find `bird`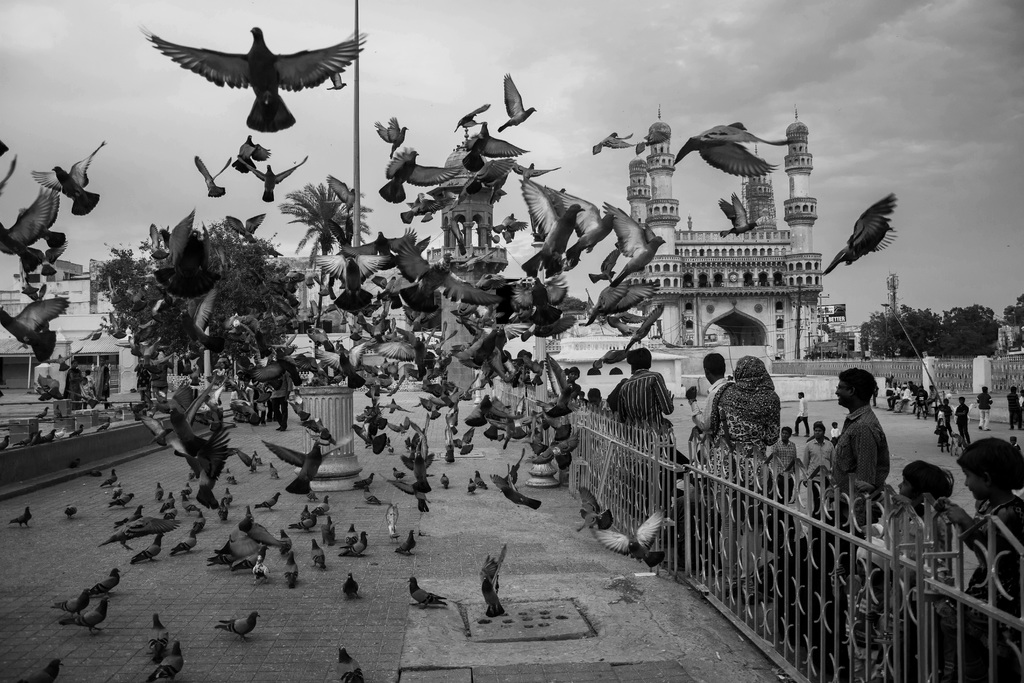
box(842, 196, 908, 280)
